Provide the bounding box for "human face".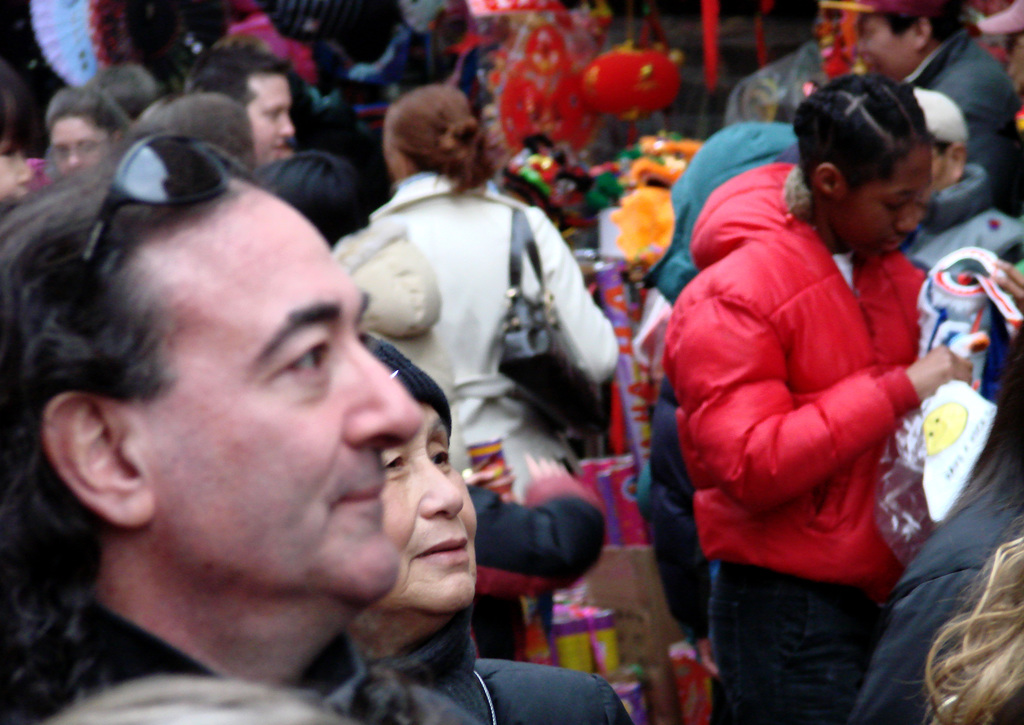
{"left": 833, "top": 149, "right": 934, "bottom": 257}.
